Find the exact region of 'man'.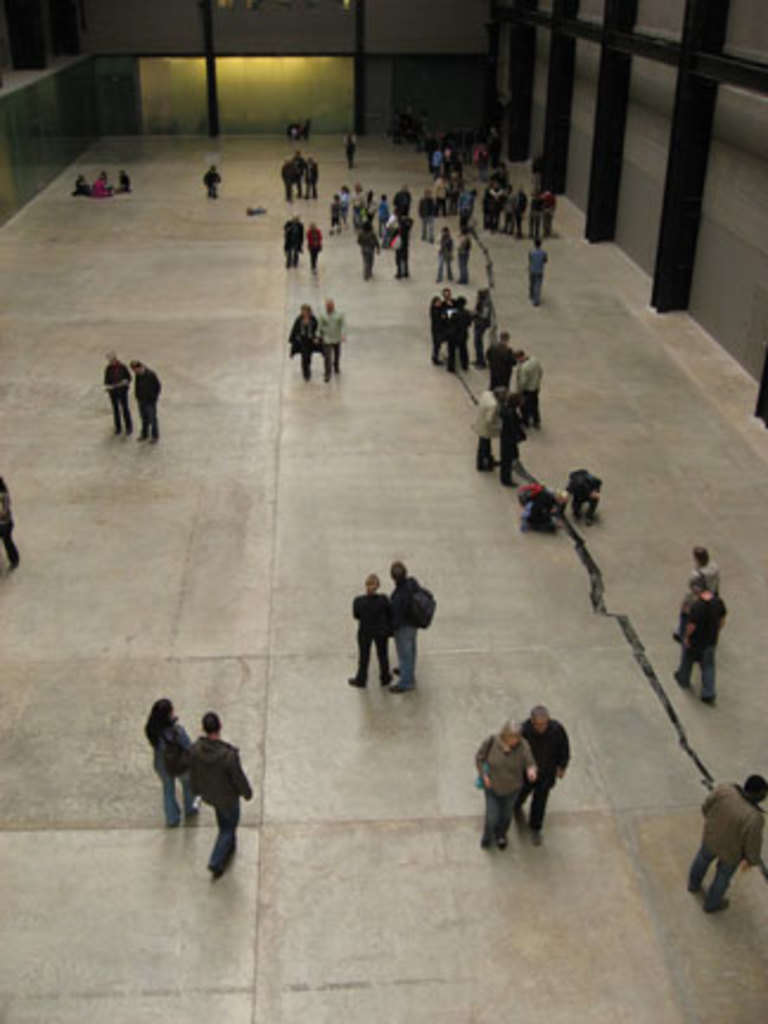
Exact region: <region>190, 713, 251, 884</region>.
